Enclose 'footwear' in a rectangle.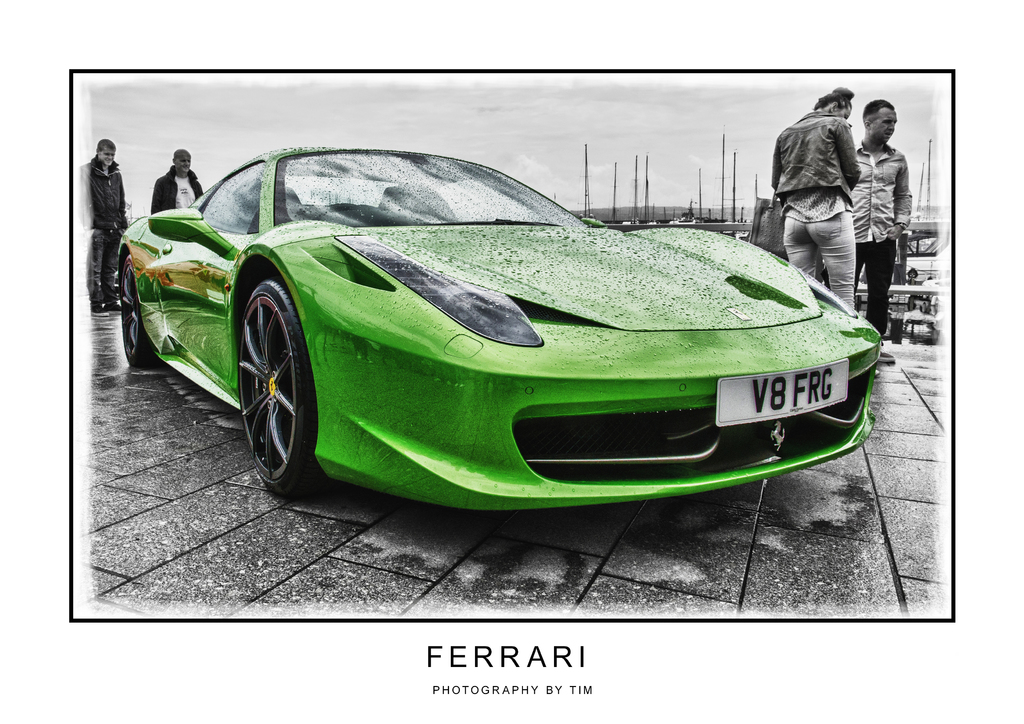
881/353/893/364.
